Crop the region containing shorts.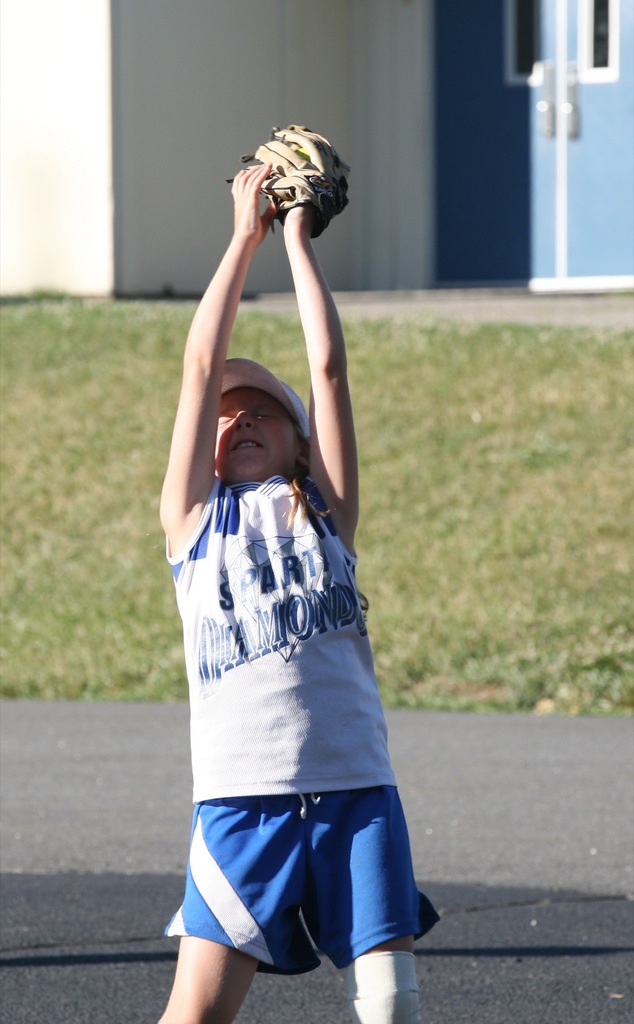
Crop region: [164,780,443,973].
